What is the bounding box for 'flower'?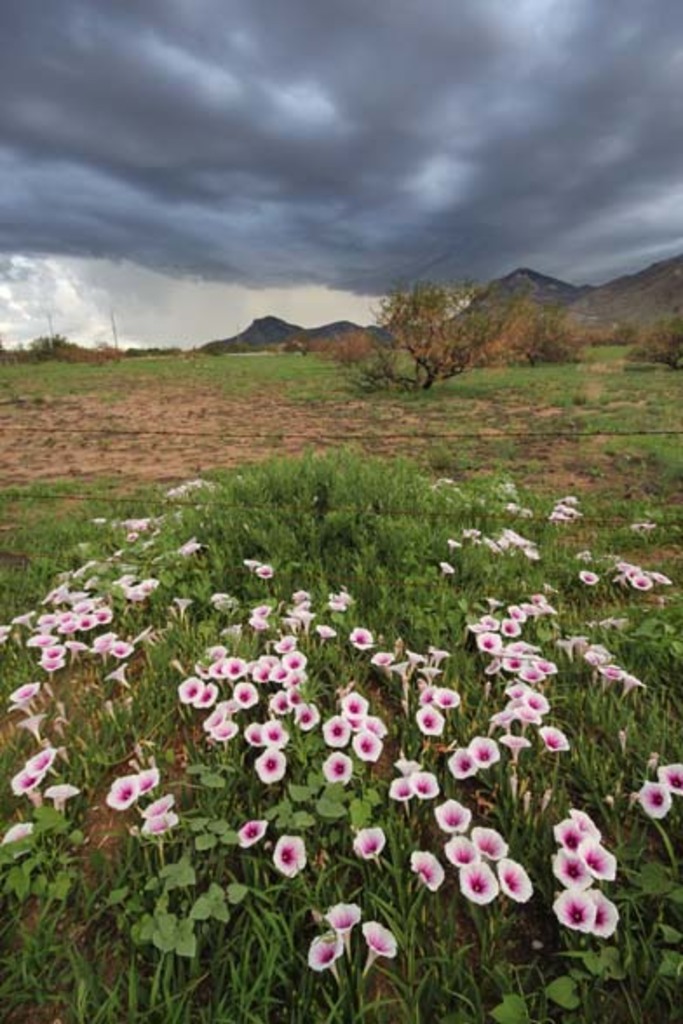
x1=21 y1=712 x2=44 y2=737.
